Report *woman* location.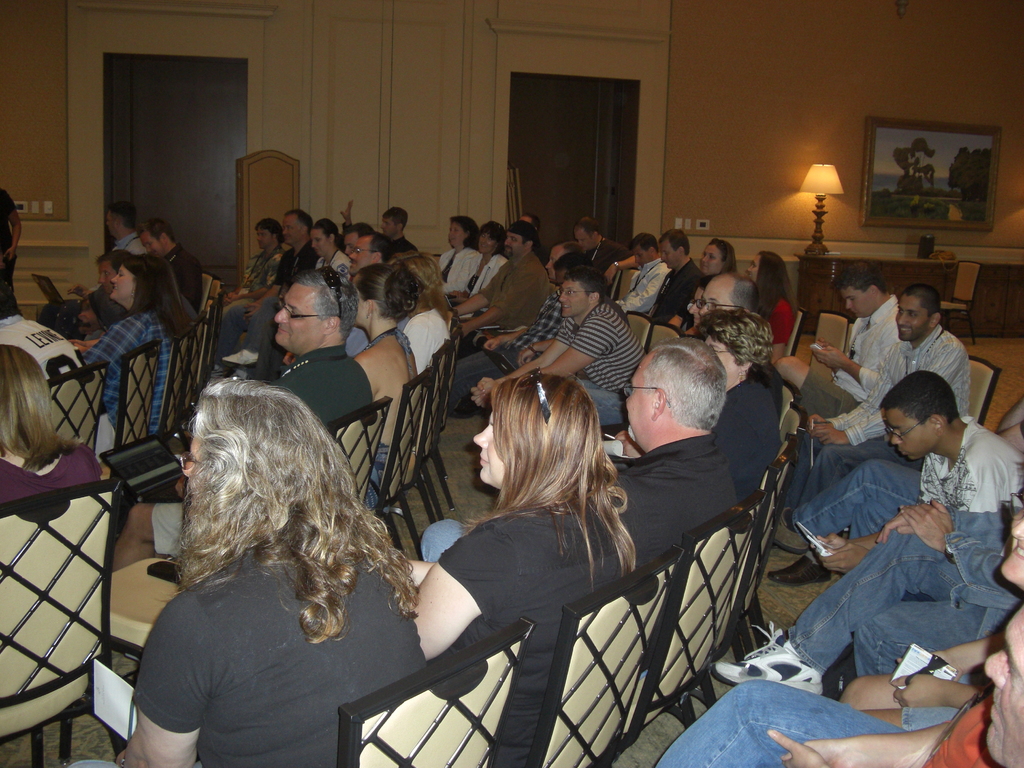
Report: detection(444, 214, 509, 307).
